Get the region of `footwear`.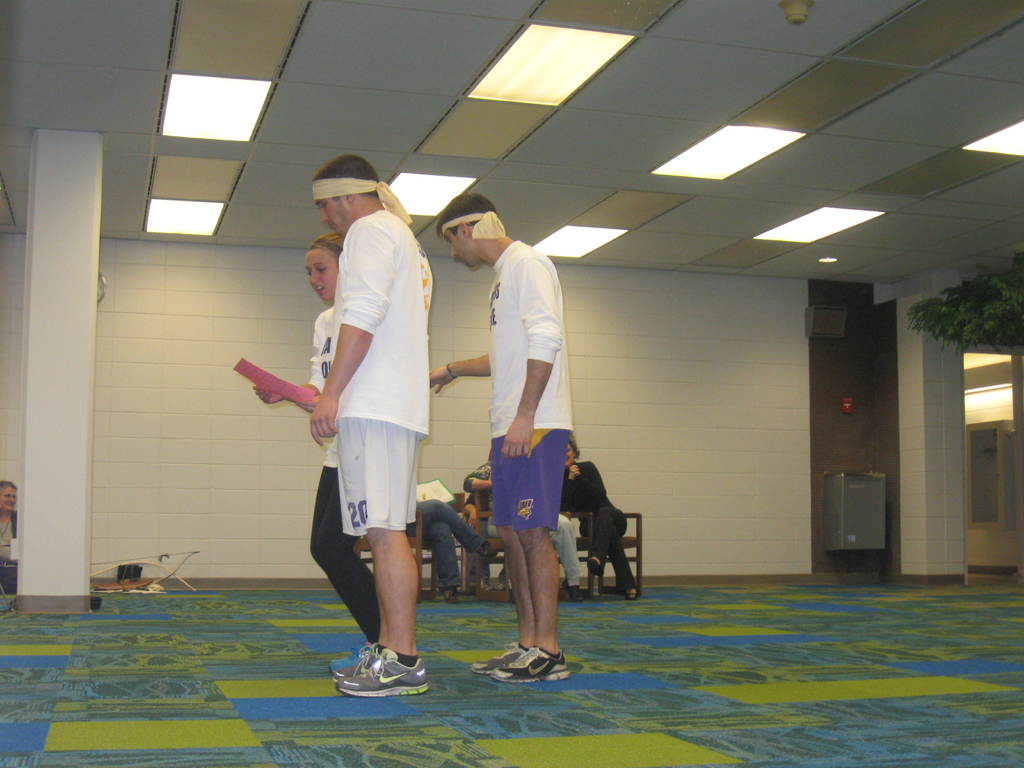
[444,585,458,605].
